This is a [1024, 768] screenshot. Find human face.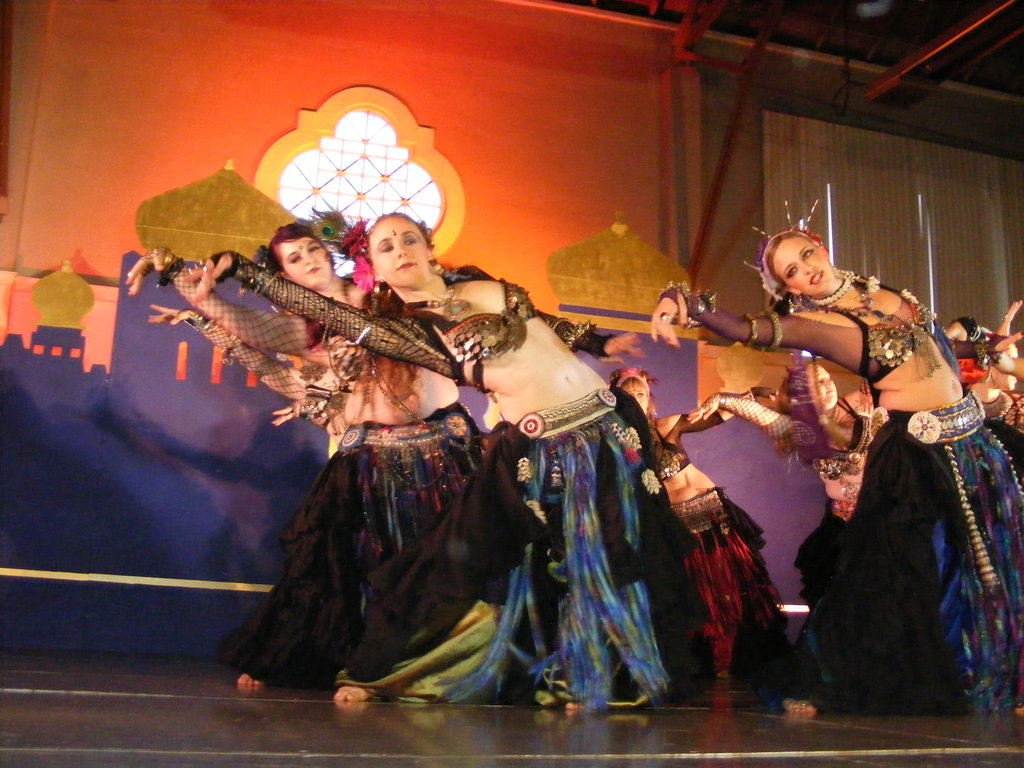
Bounding box: bbox=(810, 367, 838, 410).
